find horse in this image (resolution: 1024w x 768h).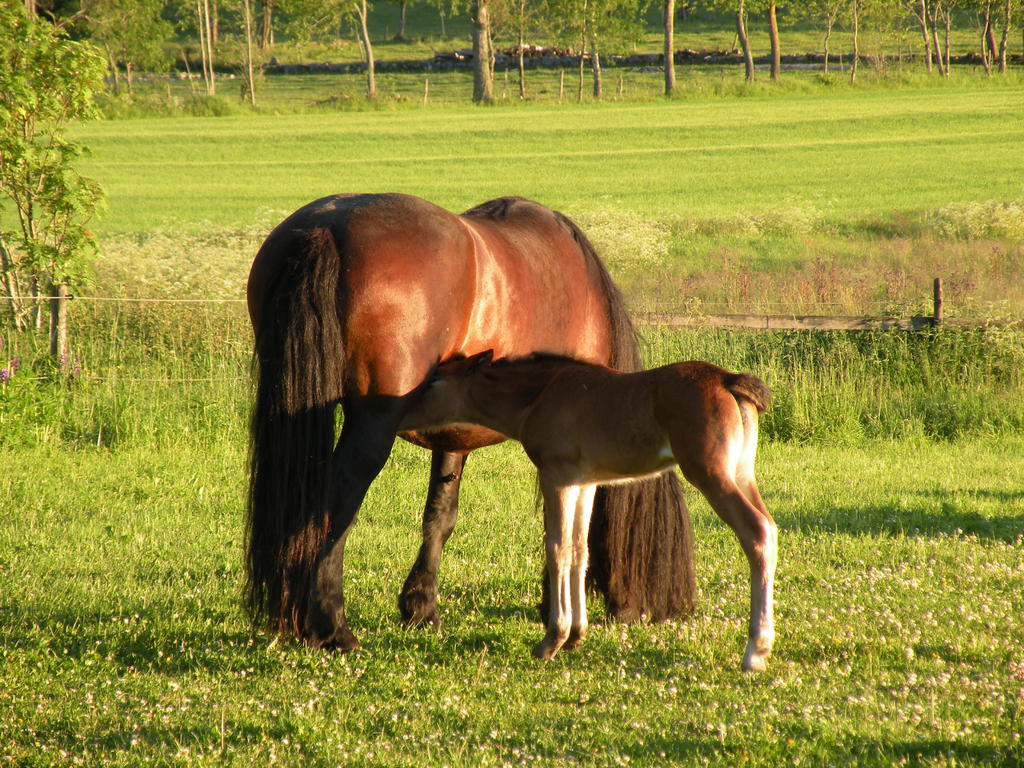
detection(235, 192, 700, 653).
